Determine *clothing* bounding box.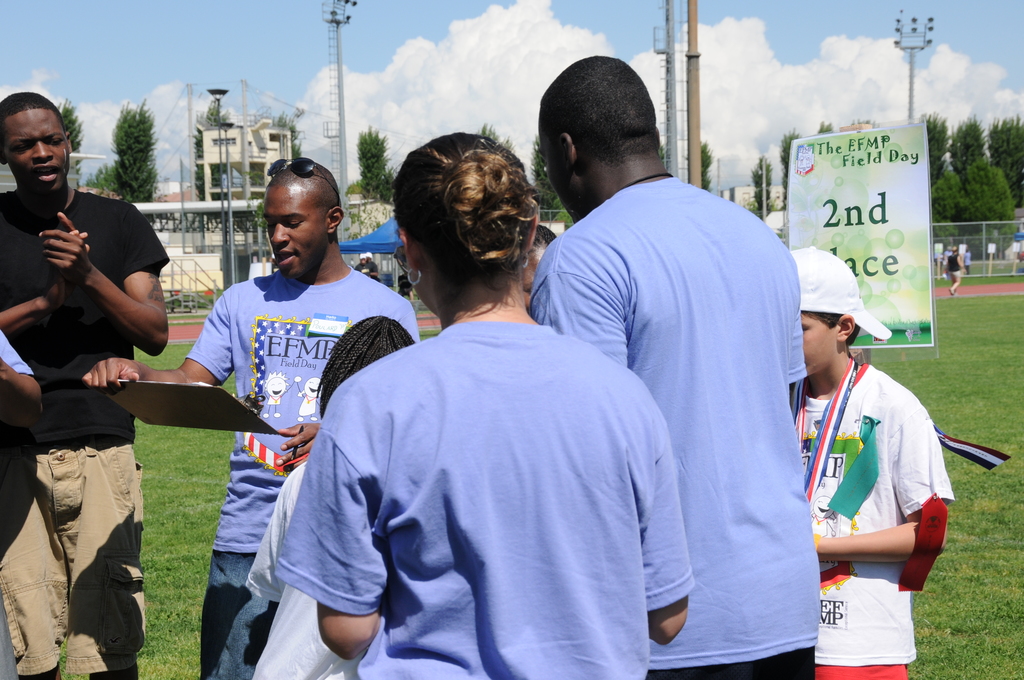
Determined: [left=788, top=359, right=955, bottom=679].
